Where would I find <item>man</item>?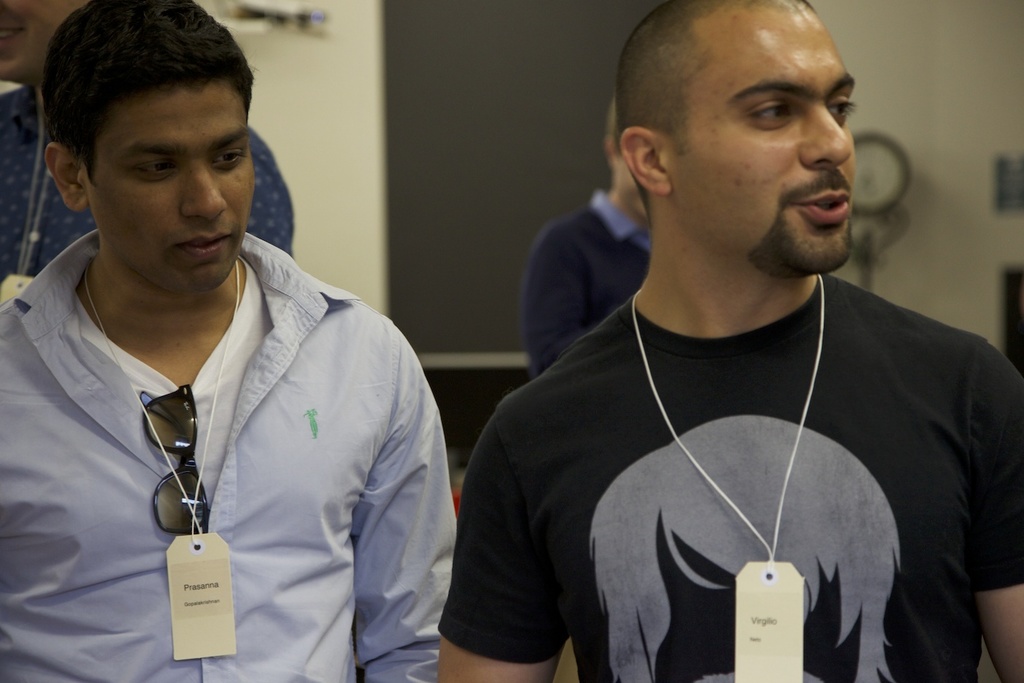
At 519 96 651 374.
